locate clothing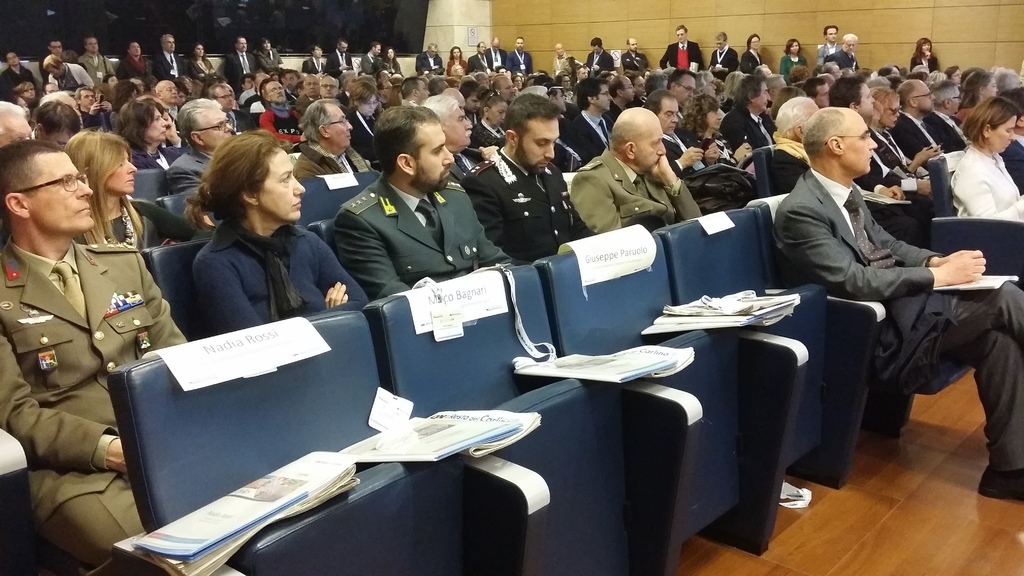
l=465, t=143, r=600, b=260
